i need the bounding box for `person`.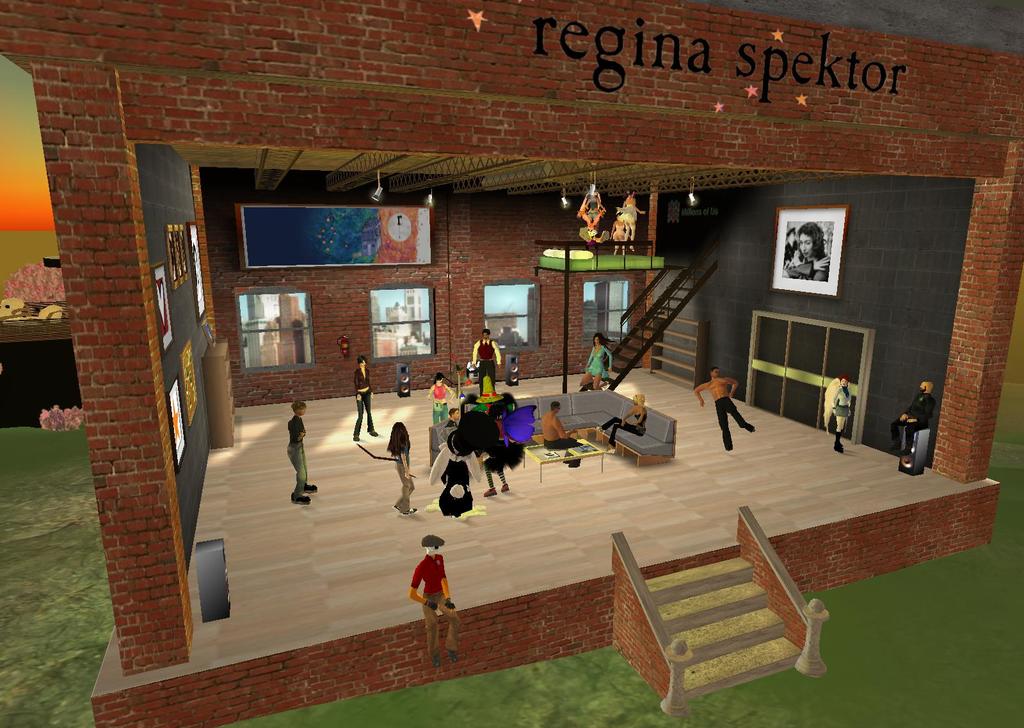
Here it is: <box>354,354,376,445</box>.
